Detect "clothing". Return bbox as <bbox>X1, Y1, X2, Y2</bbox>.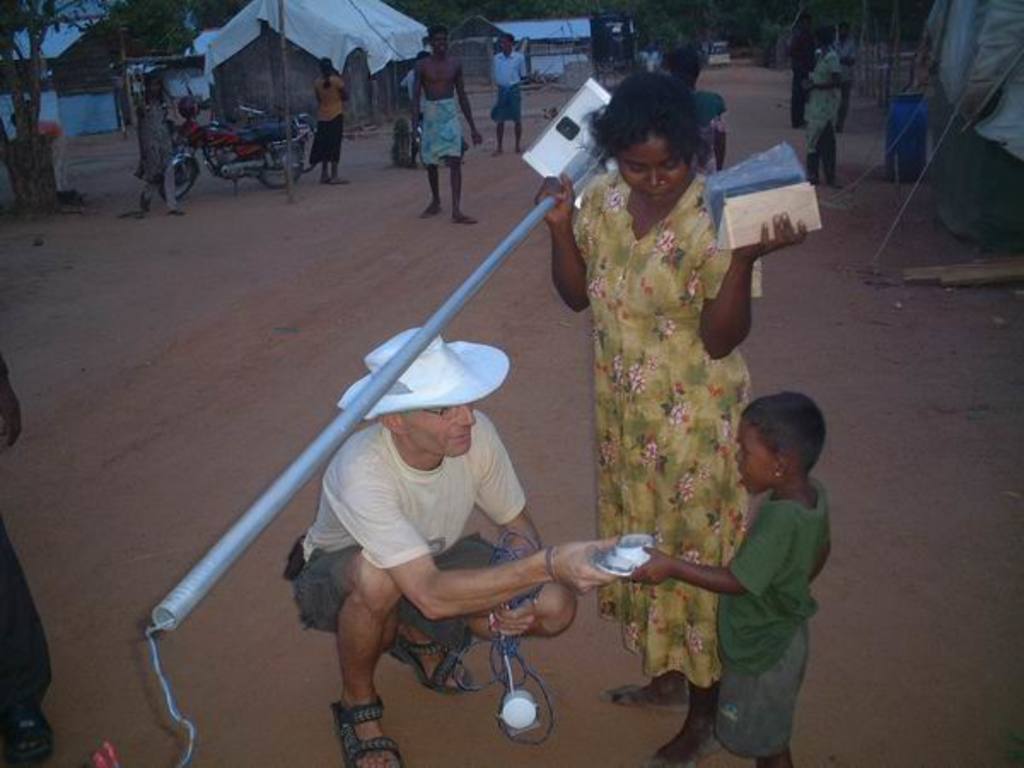
<bbox>565, 172, 759, 689</bbox>.
